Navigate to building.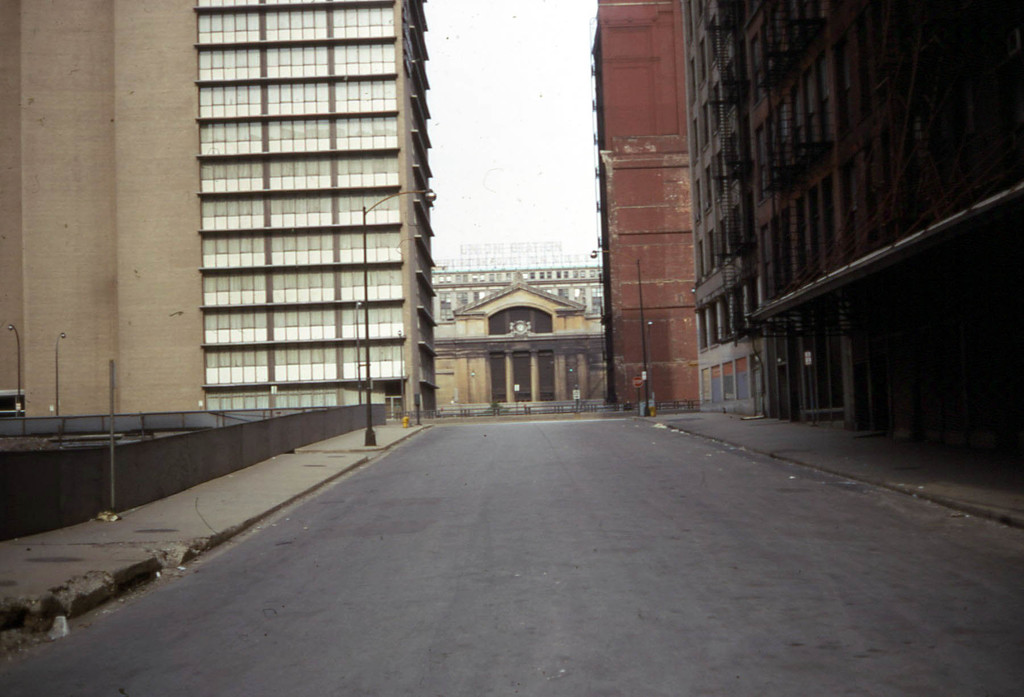
Navigation target: l=582, t=0, r=701, b=411.
